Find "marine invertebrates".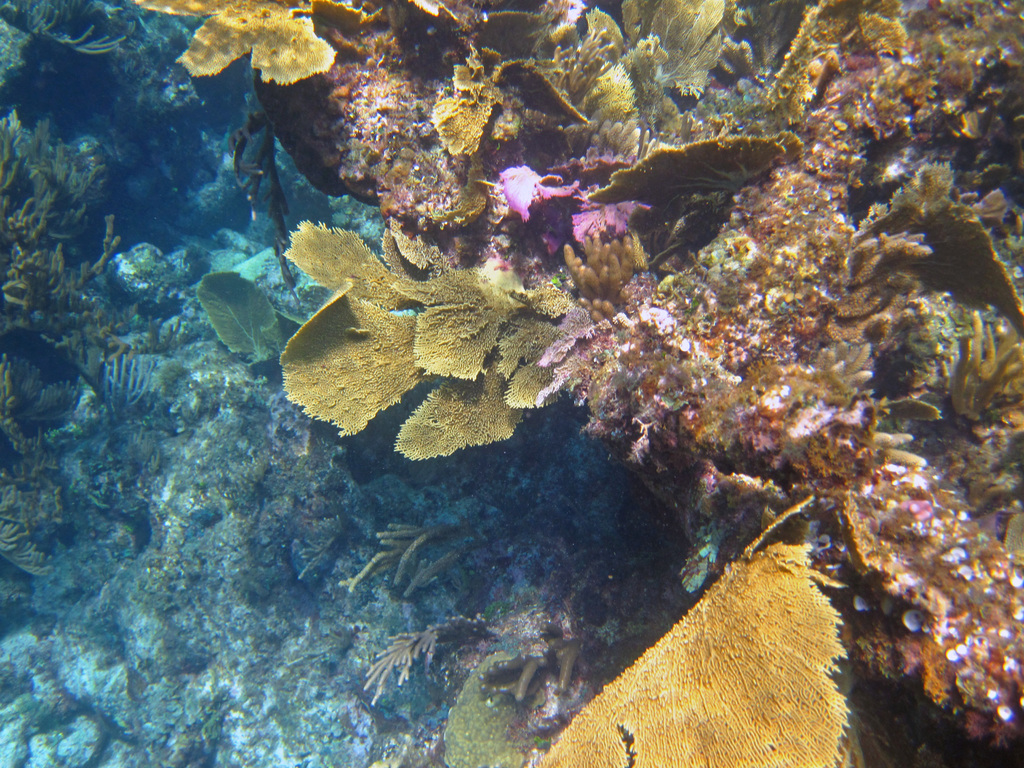
536/29/620/116.
